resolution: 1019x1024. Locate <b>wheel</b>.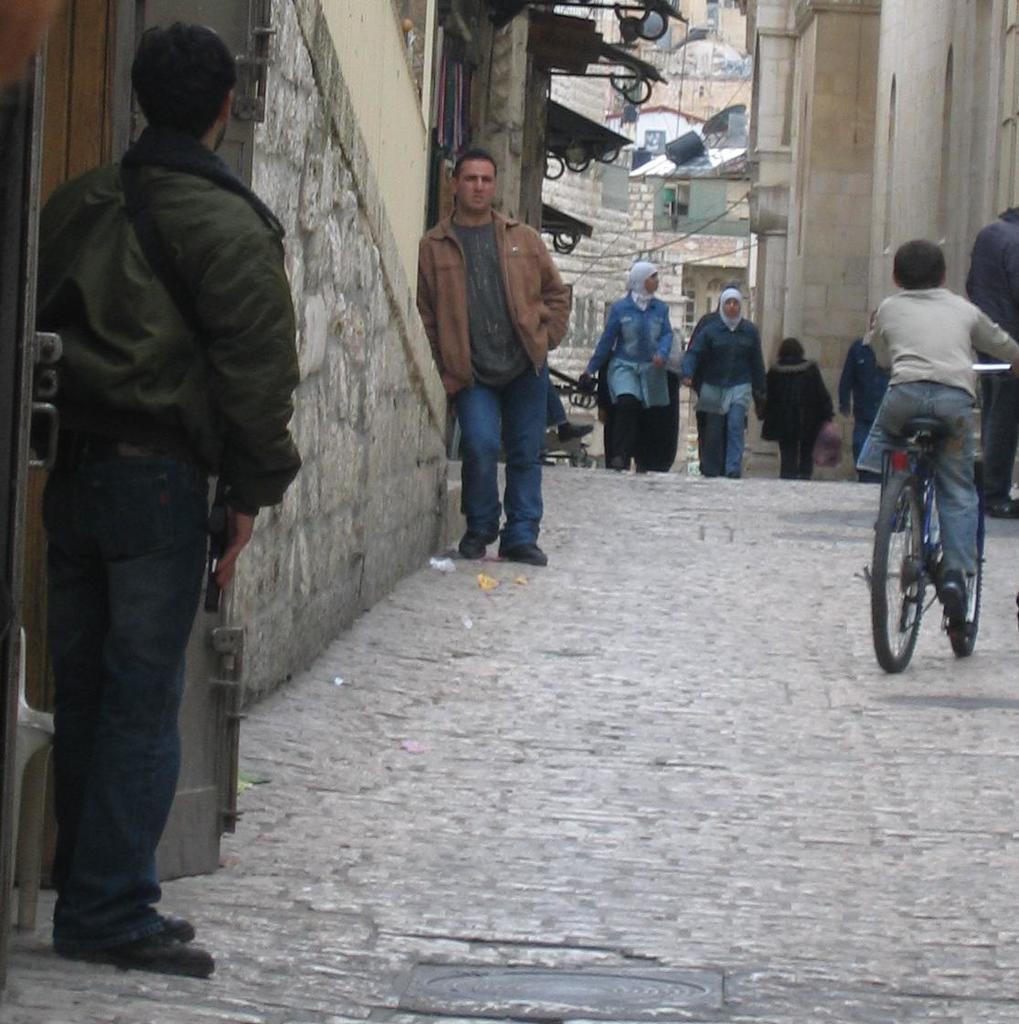
bbox(951, 496, 982, 656).
